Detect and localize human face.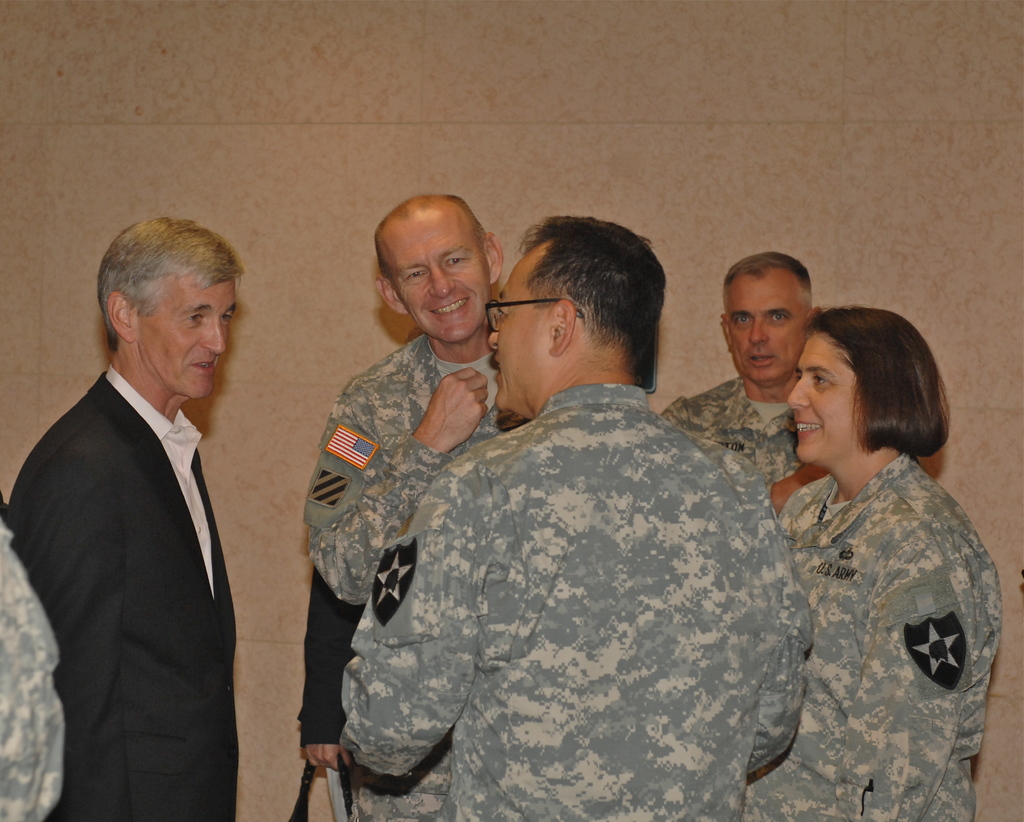
Localized at <bbox>391, 216, 489, 345</bbox>.
